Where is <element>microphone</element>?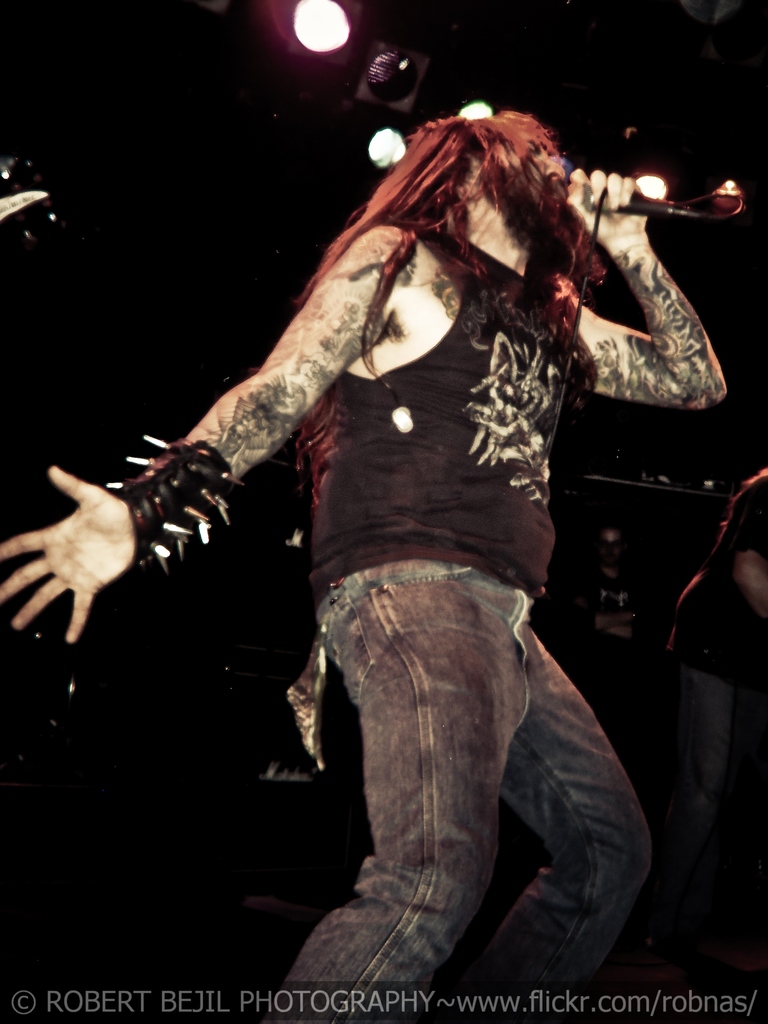
[left=576, top=162, right=721, bottom=212].
